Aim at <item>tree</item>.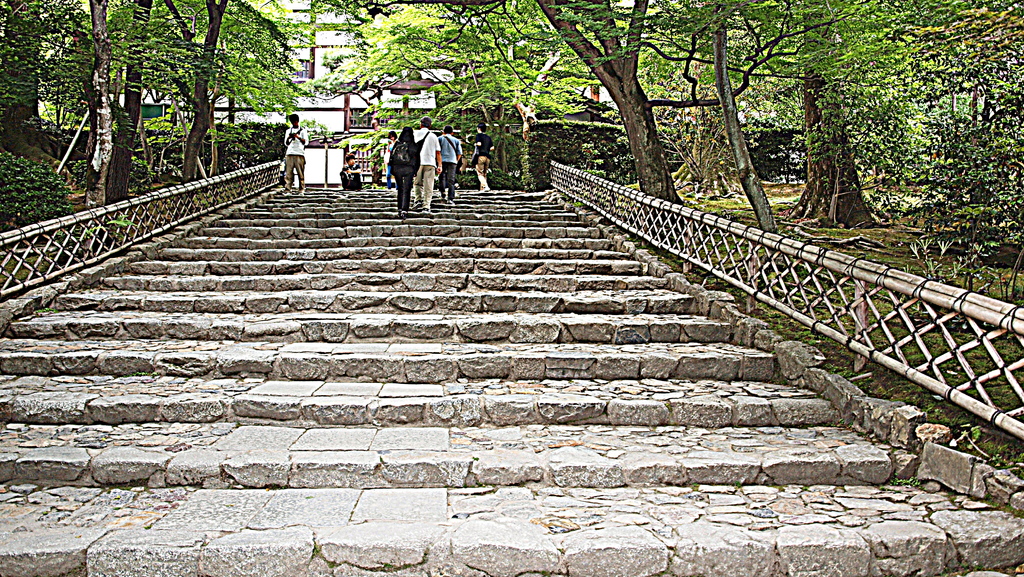
Aimed at locate(365, 45, 641, 200).
